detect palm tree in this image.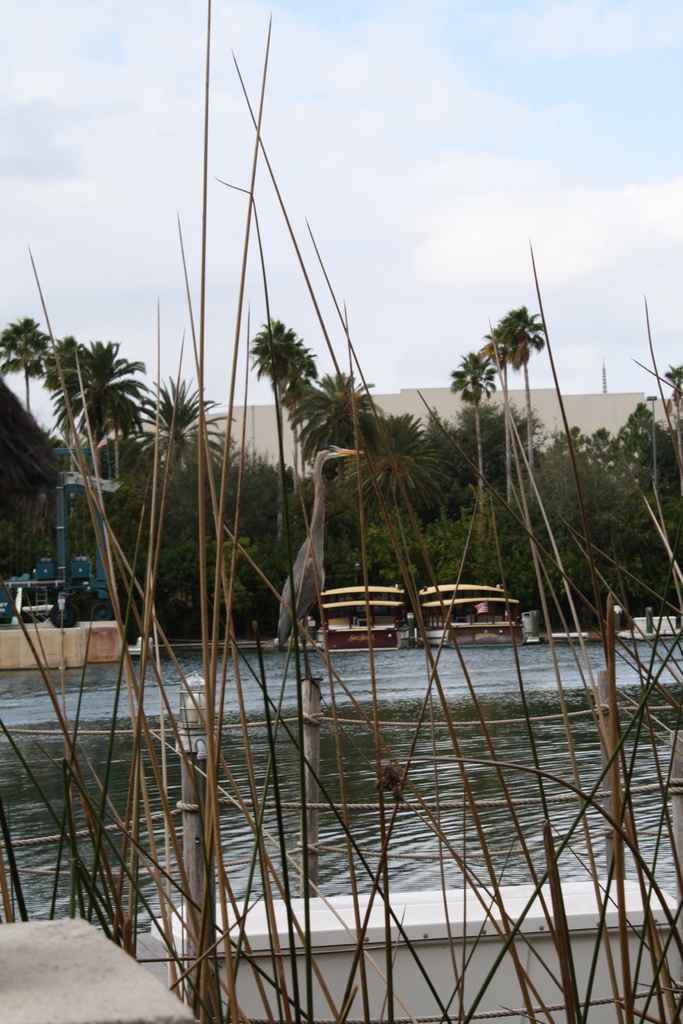
Detection: rect(249, 346, 382, 646).
